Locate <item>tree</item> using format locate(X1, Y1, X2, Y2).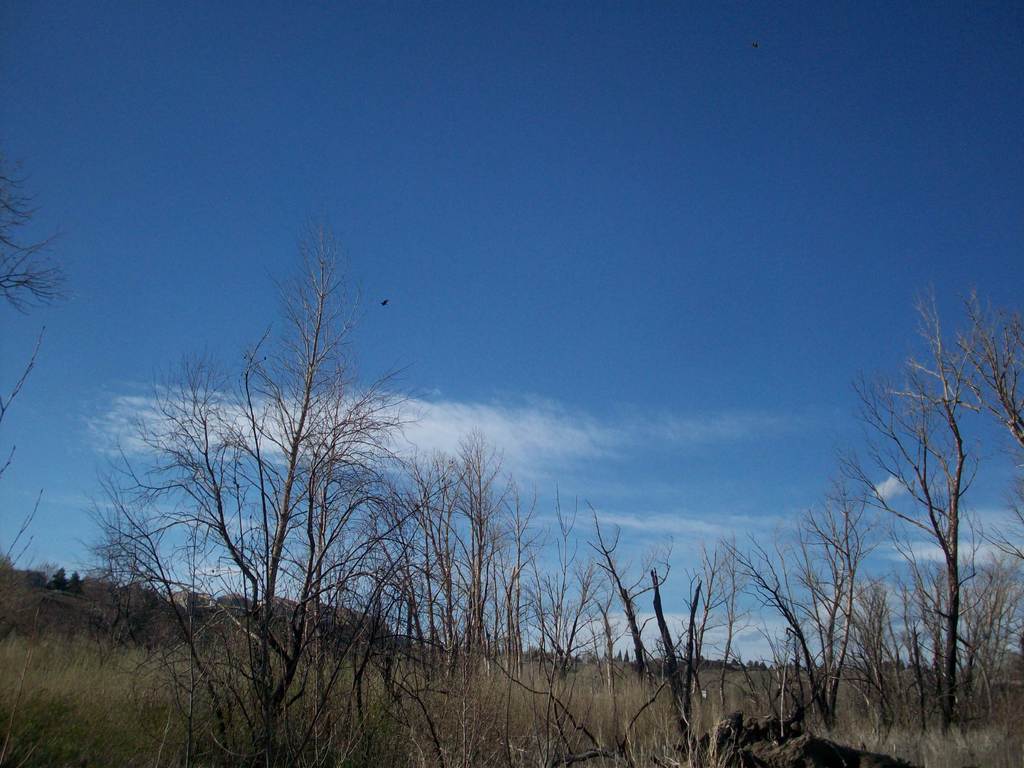
locate(94, 467, 273, 767).
